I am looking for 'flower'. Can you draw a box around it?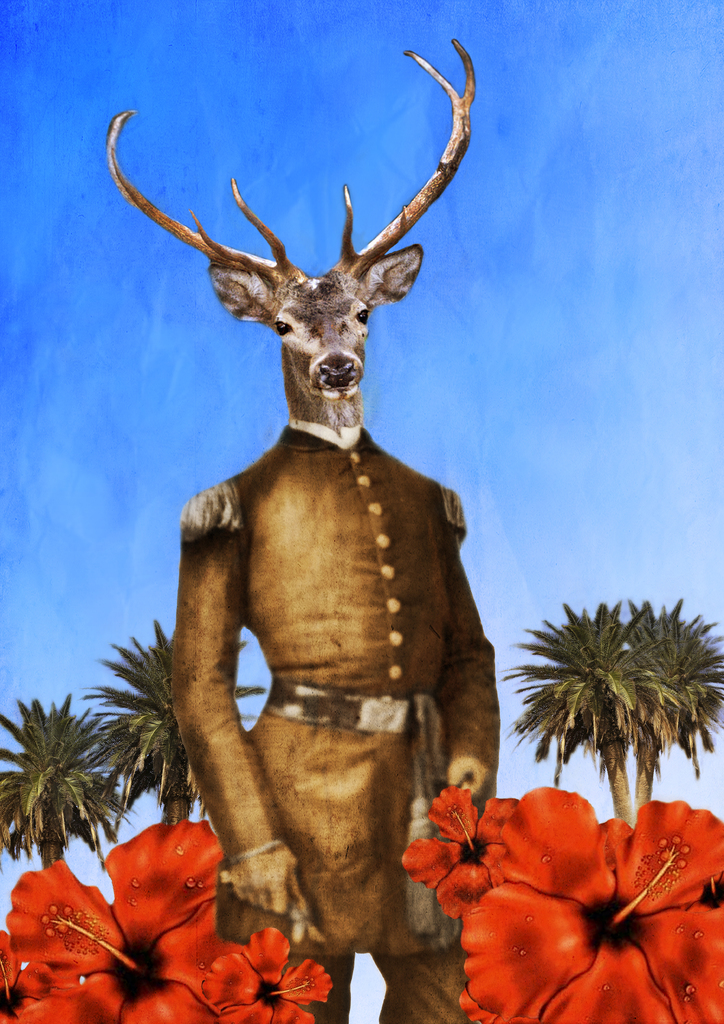
Sure, the bounding box is x1=407, y1=781, x2=526, y2=921.
